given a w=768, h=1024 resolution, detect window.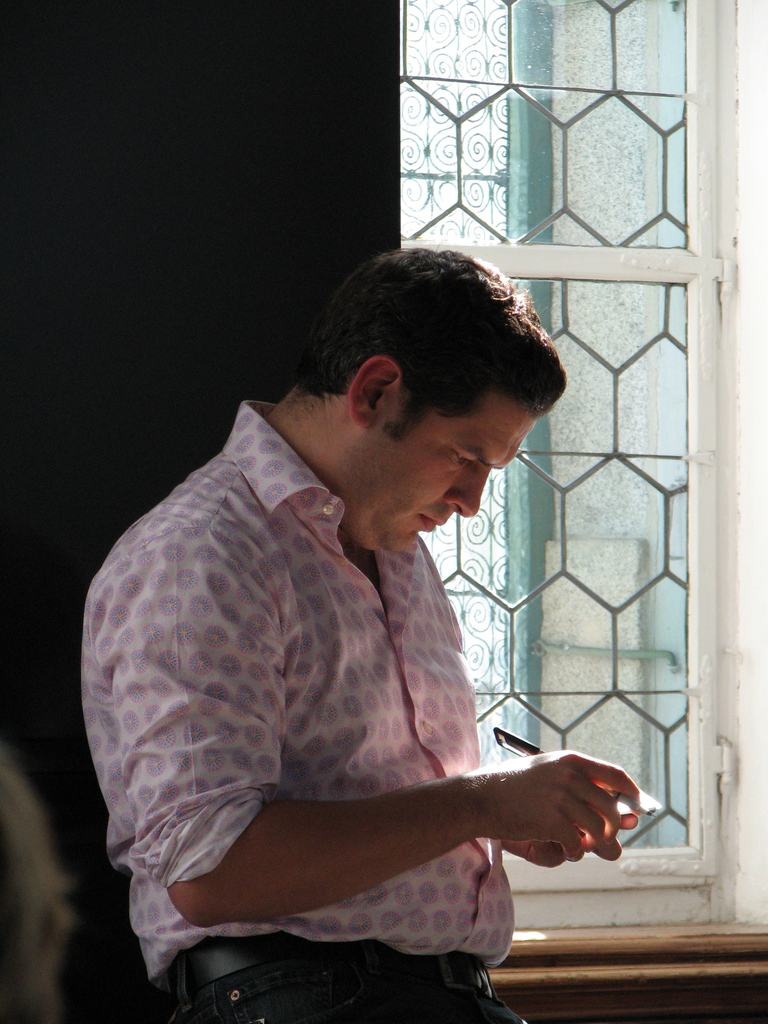
(394,0,767,1012).
